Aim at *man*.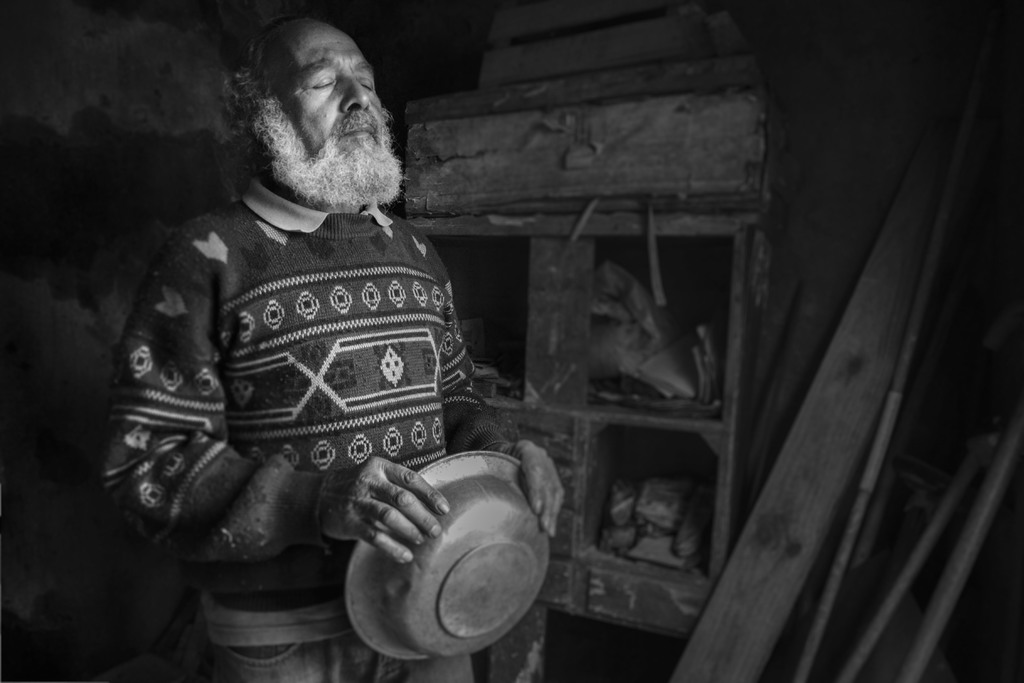
Aimed at {"left": 104, "top": 0, "right": 568, "bottom": 682}.
